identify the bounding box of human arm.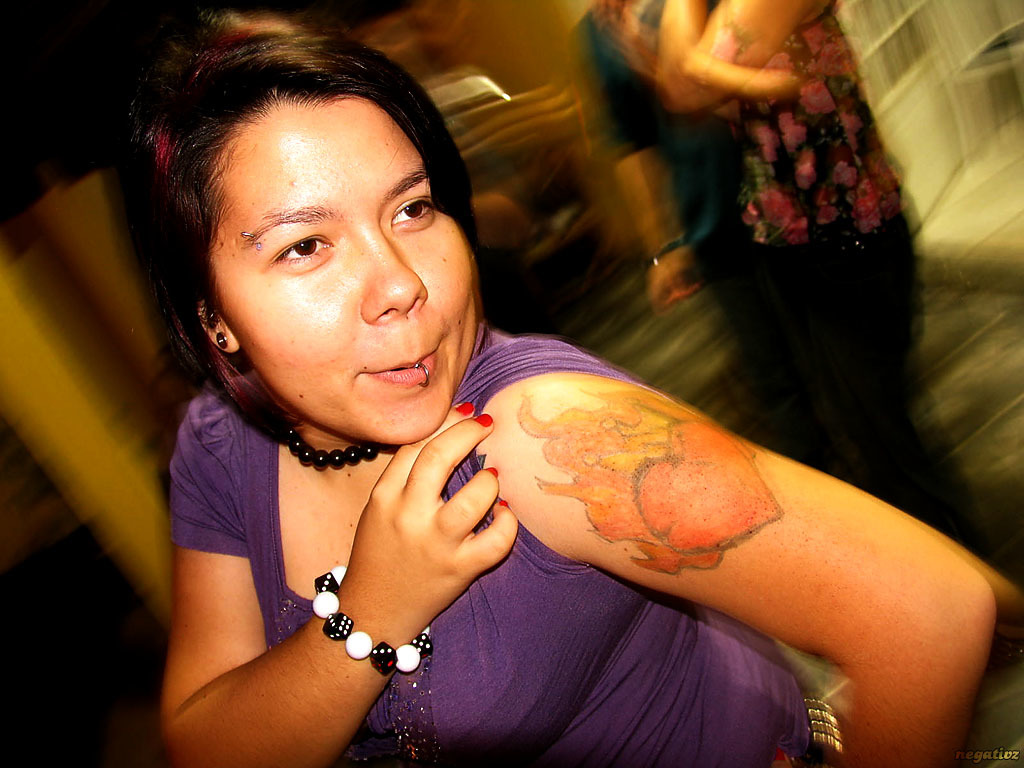
576 27 708 319.
